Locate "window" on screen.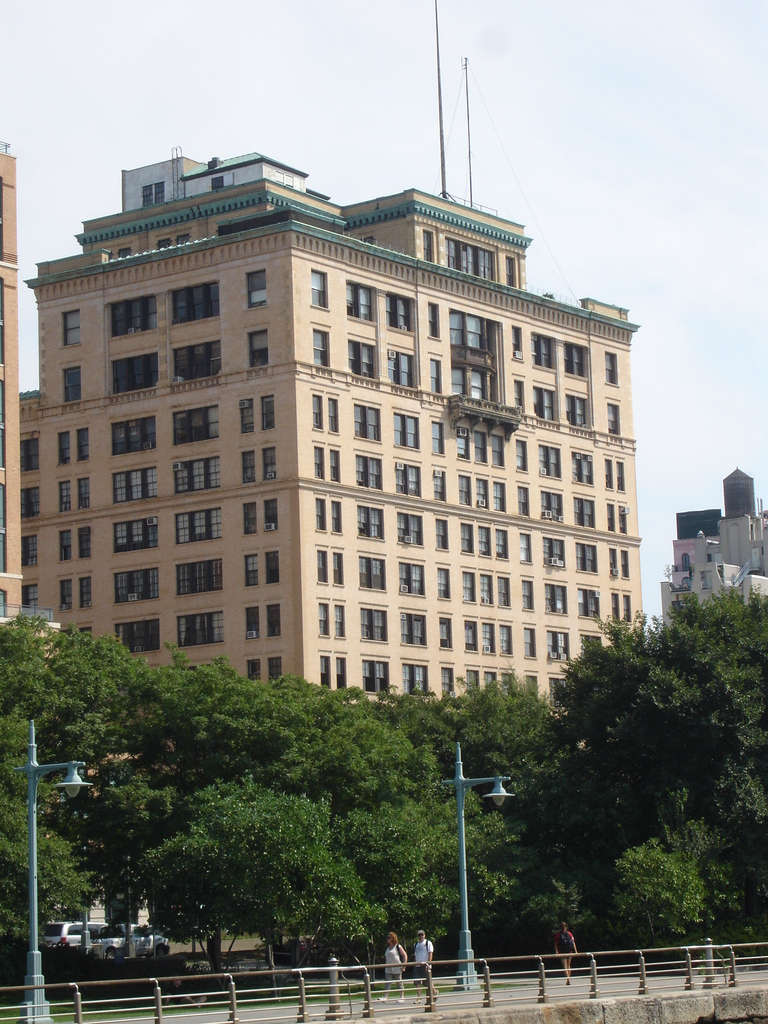
On screen at left=244, top=609, right=260, bottom=641.
